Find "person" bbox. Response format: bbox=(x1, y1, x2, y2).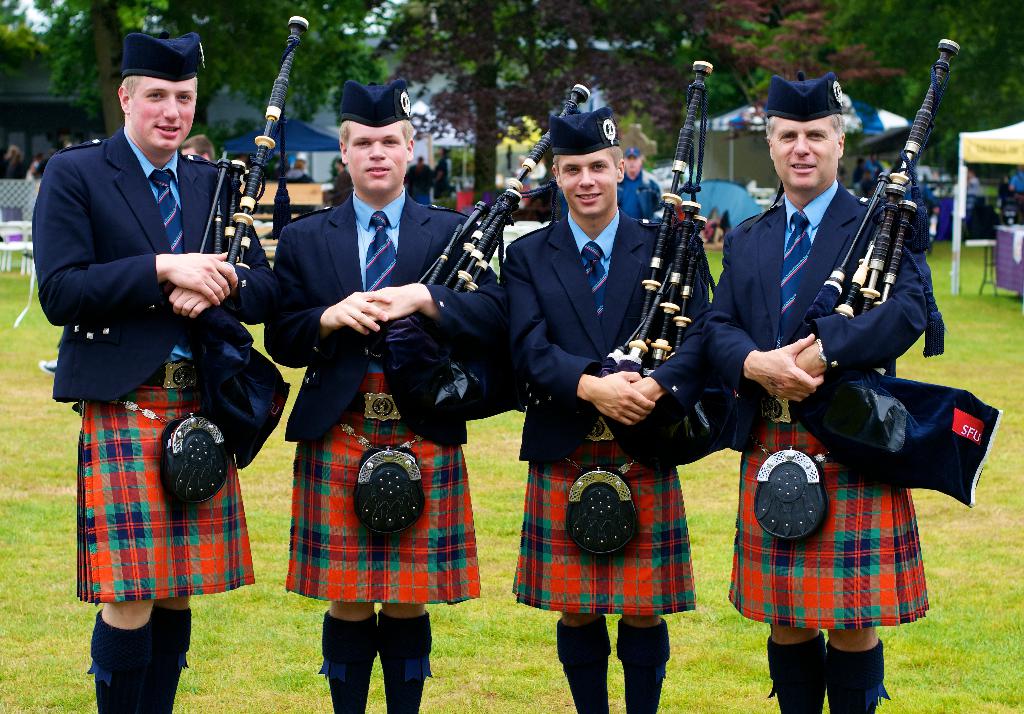
bbox=(406, 154, 431, 203).
